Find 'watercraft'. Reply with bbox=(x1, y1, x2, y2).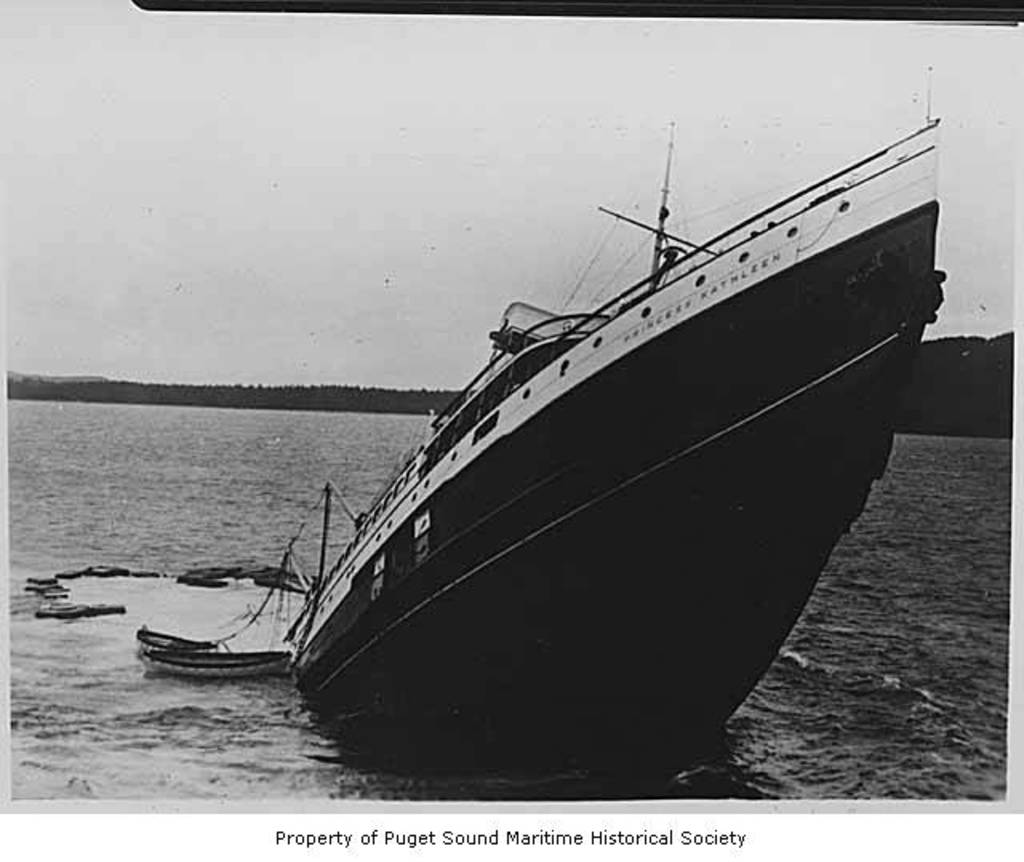
bbox=(229, 90, 989, 726).
